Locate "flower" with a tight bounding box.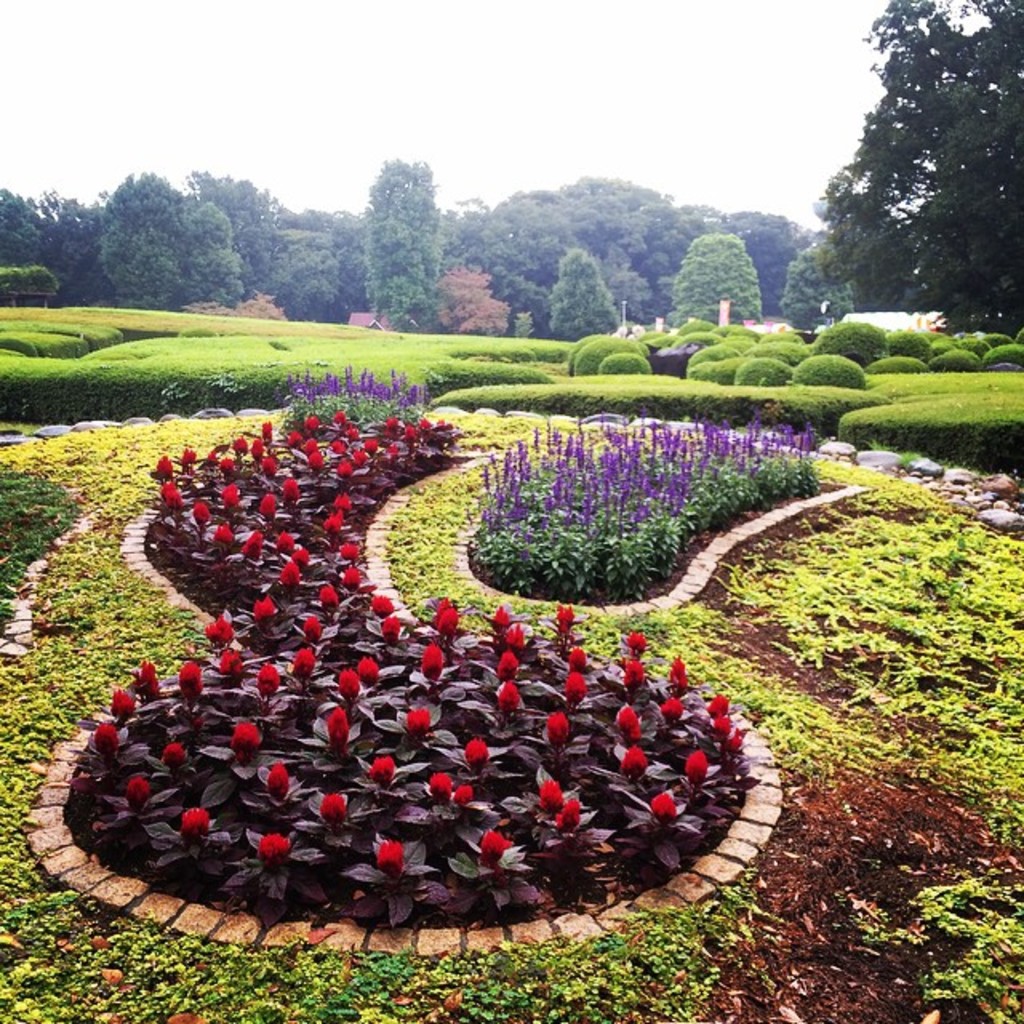
[left=325, top=712, right=349, bottom=749].
